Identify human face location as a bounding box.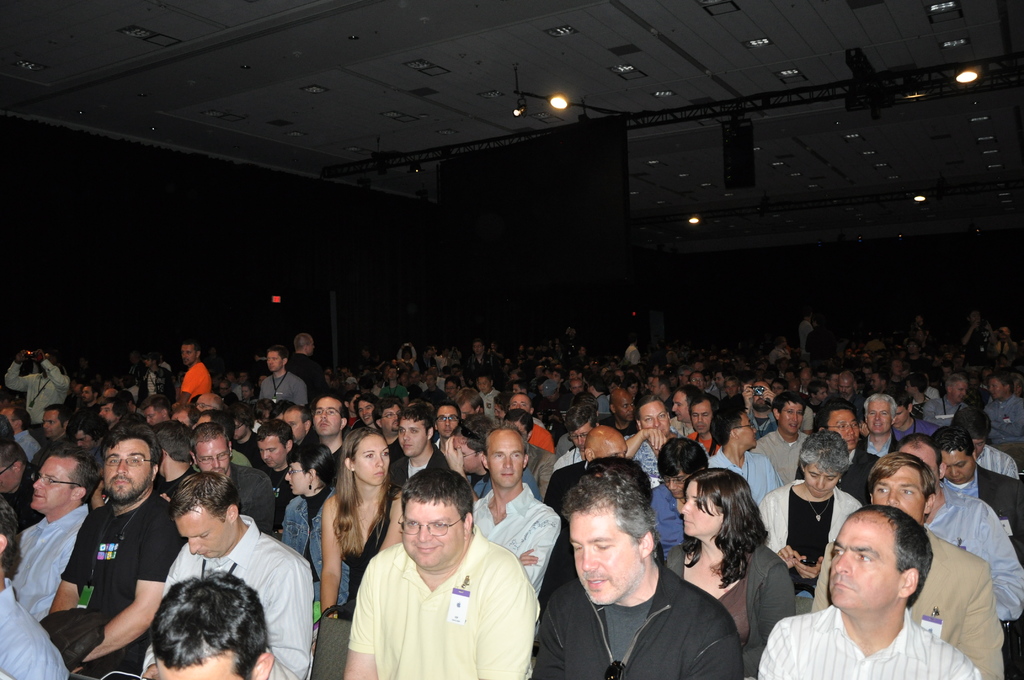
detection(477, 376, 492, 392).
